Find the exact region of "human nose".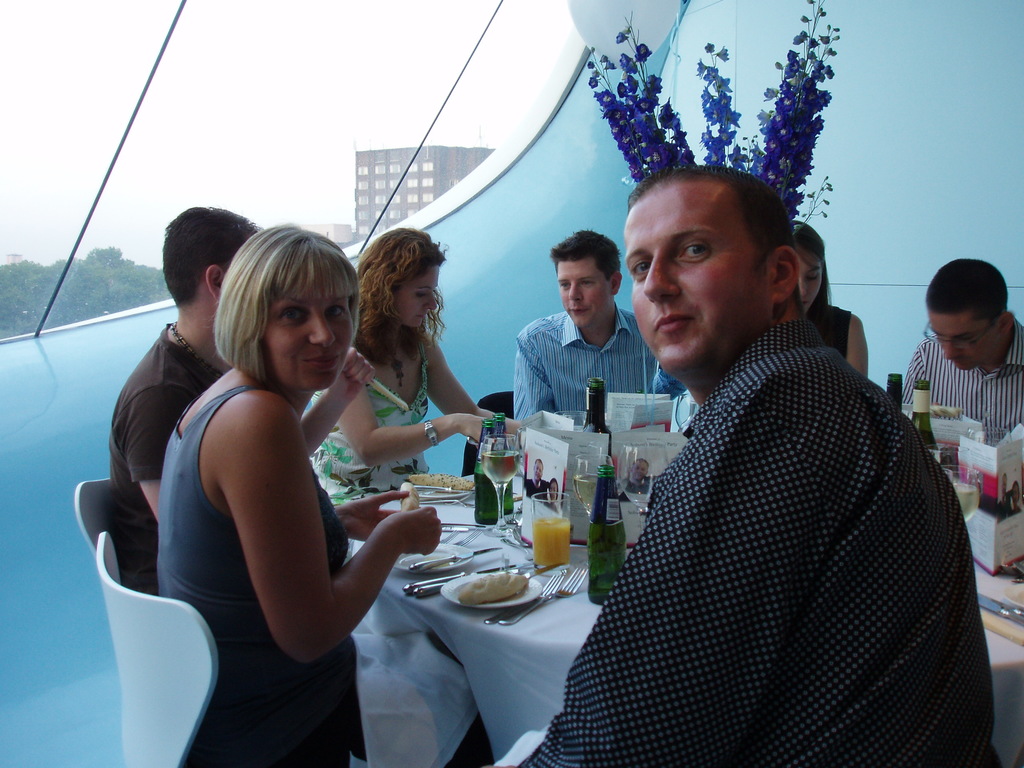
Exact region: box=[308, 303, 334, 347].
